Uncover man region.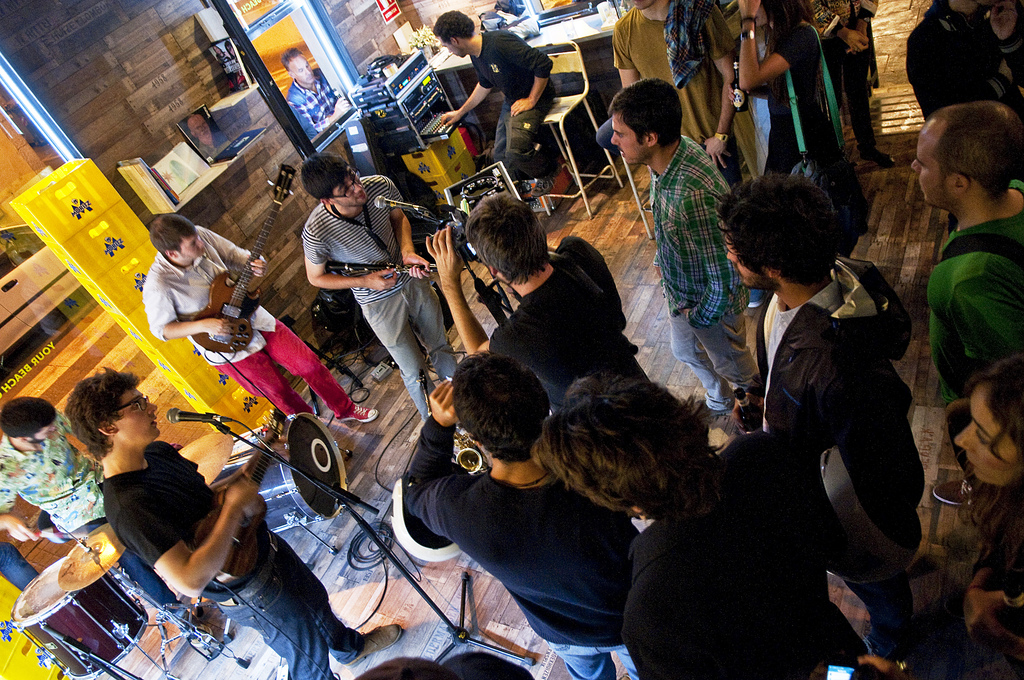
Uncovered: crop(634, 176, 954, 631).
